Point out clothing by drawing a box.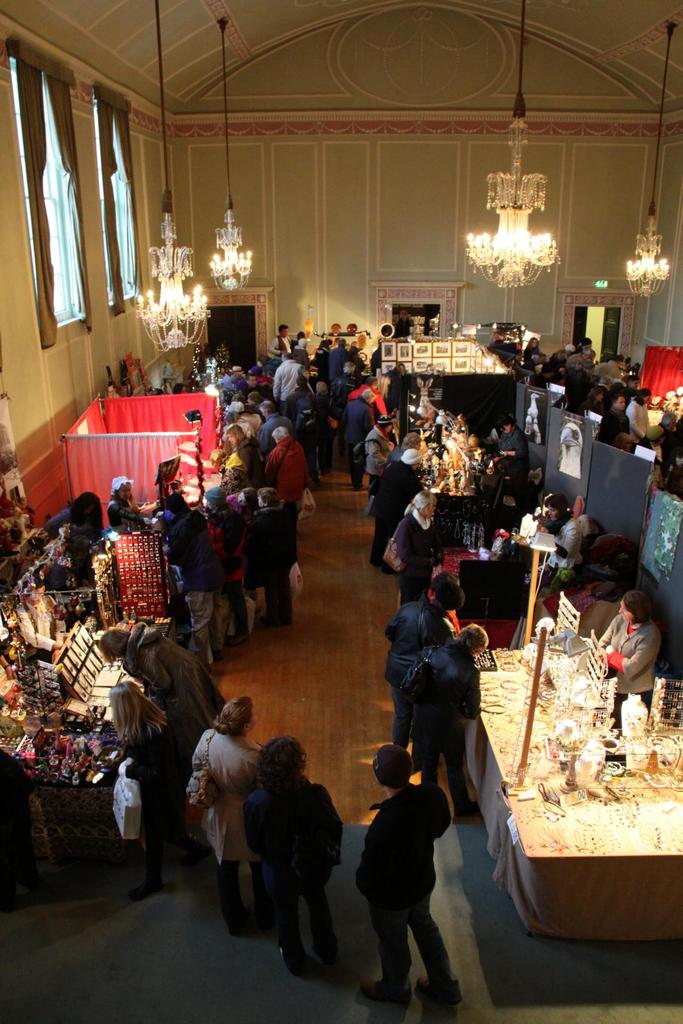
BBox(392, 508, 434, 604).
